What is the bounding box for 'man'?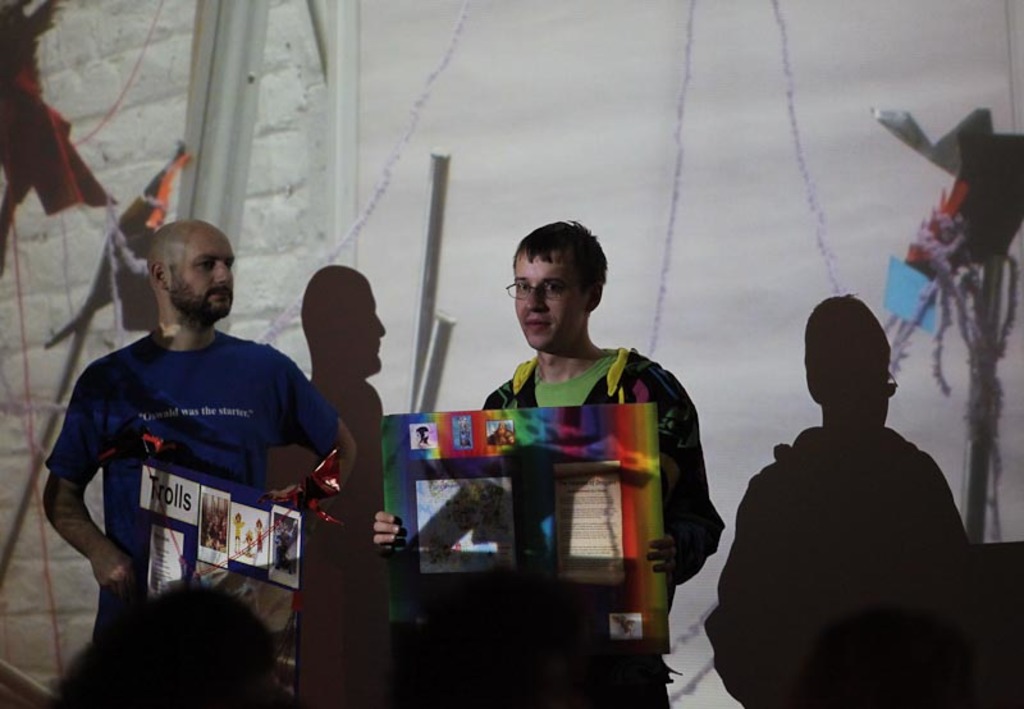
crop(32, 198, 339, 662).
